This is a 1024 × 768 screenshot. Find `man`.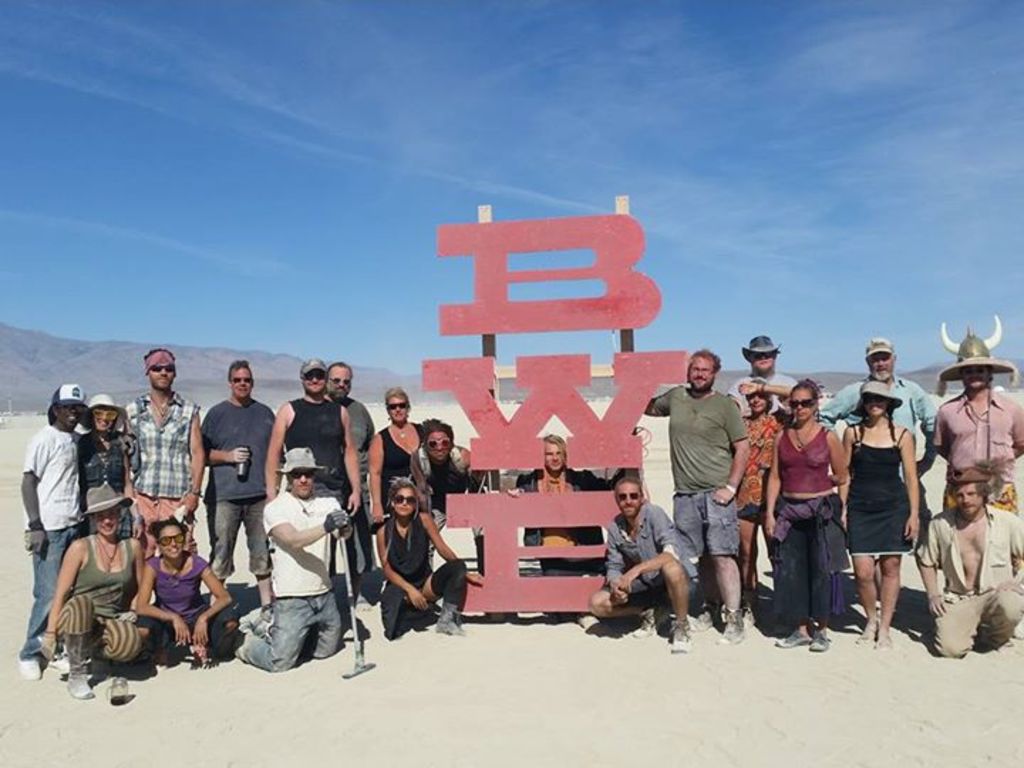
Bounding box: [727, 336, 794, 412].
